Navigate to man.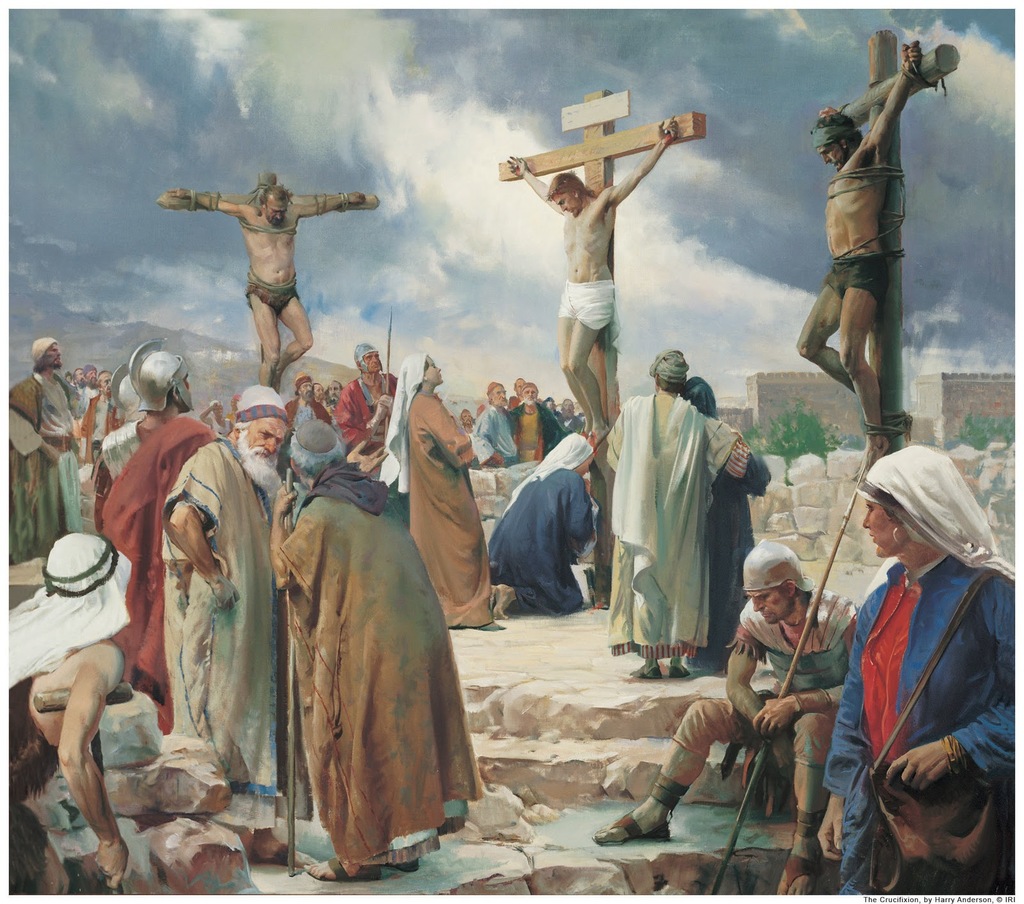
Navigation target: pyautogui.locateOnScreen(462, 408, 478, 433).
